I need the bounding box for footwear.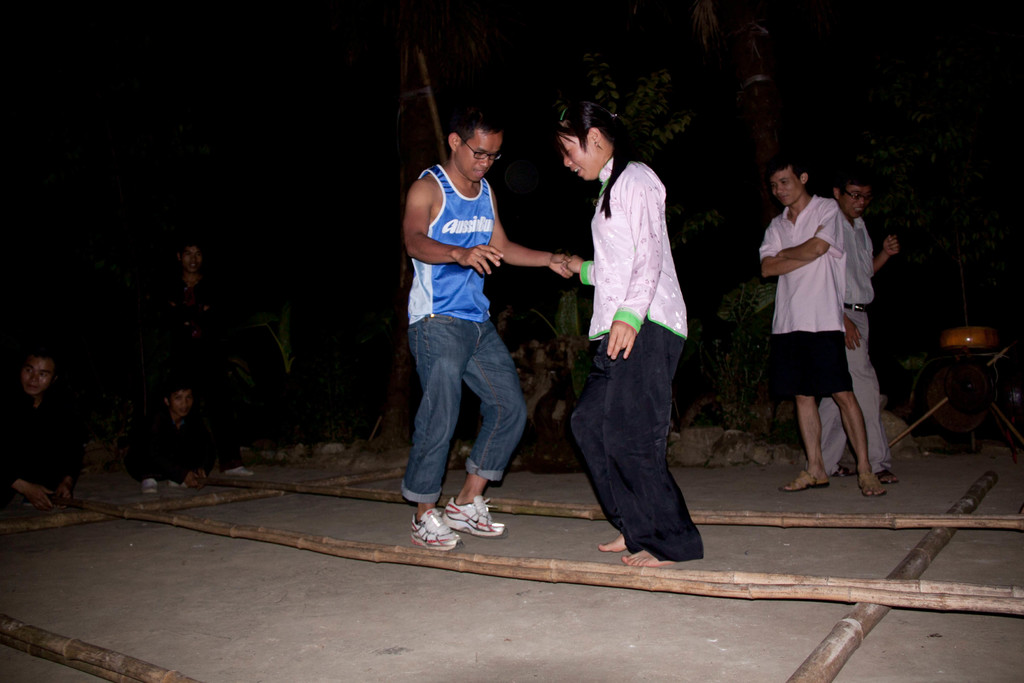
Here it is: {"left": 830, "top": 462, "right": 855, "bottom": 477}.
